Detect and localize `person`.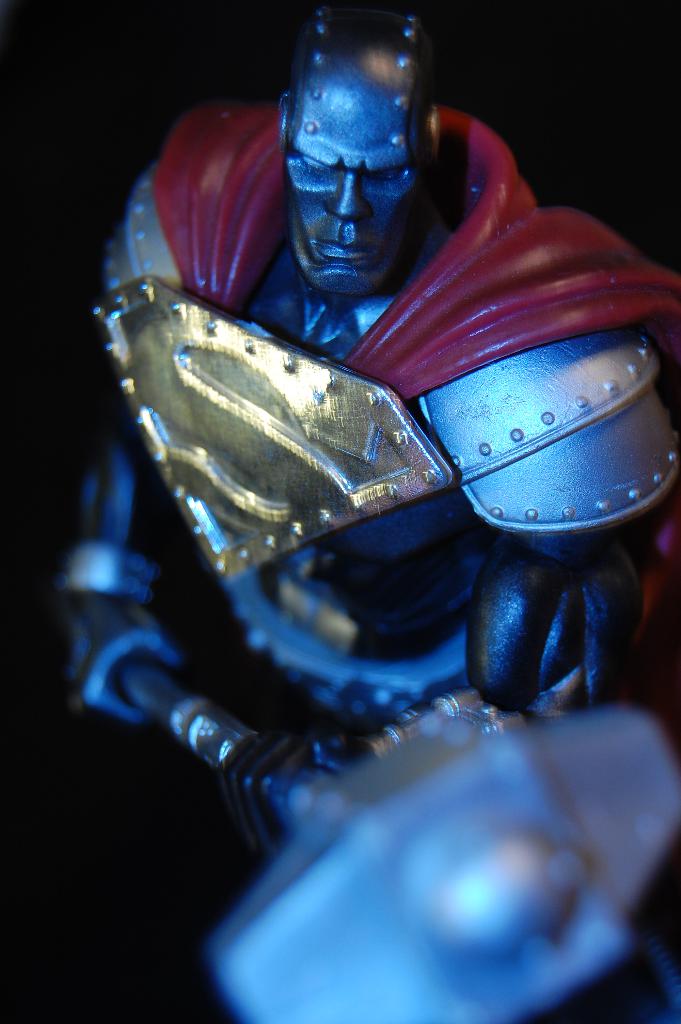
Localized at (69, 0, 674, 1023).
